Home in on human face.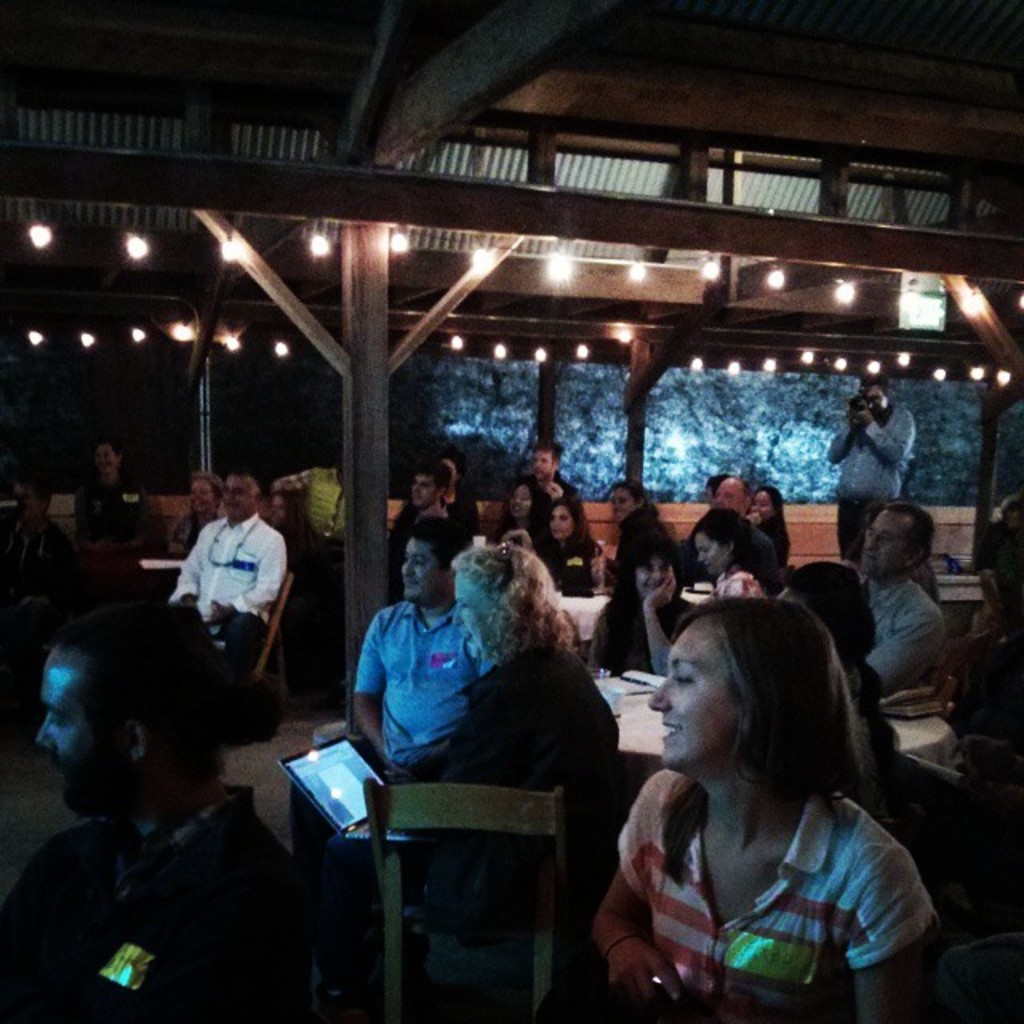
Homed in at pyautogui.locateOnScreen(710, 483, 734, 510).
